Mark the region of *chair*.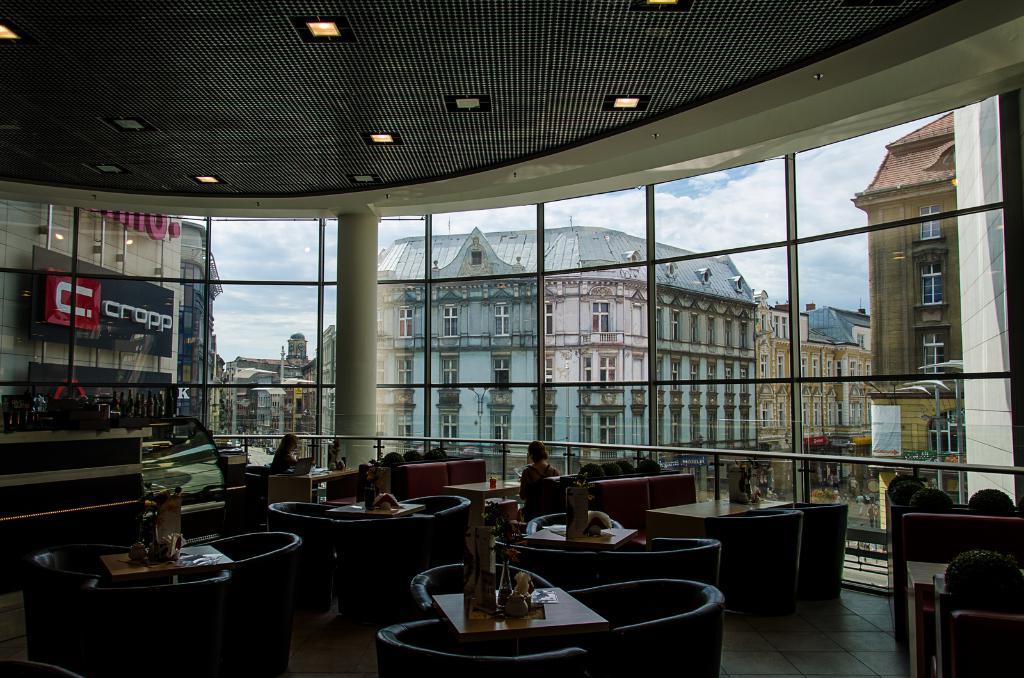
Region: <box>335,512,451,623</box>.
